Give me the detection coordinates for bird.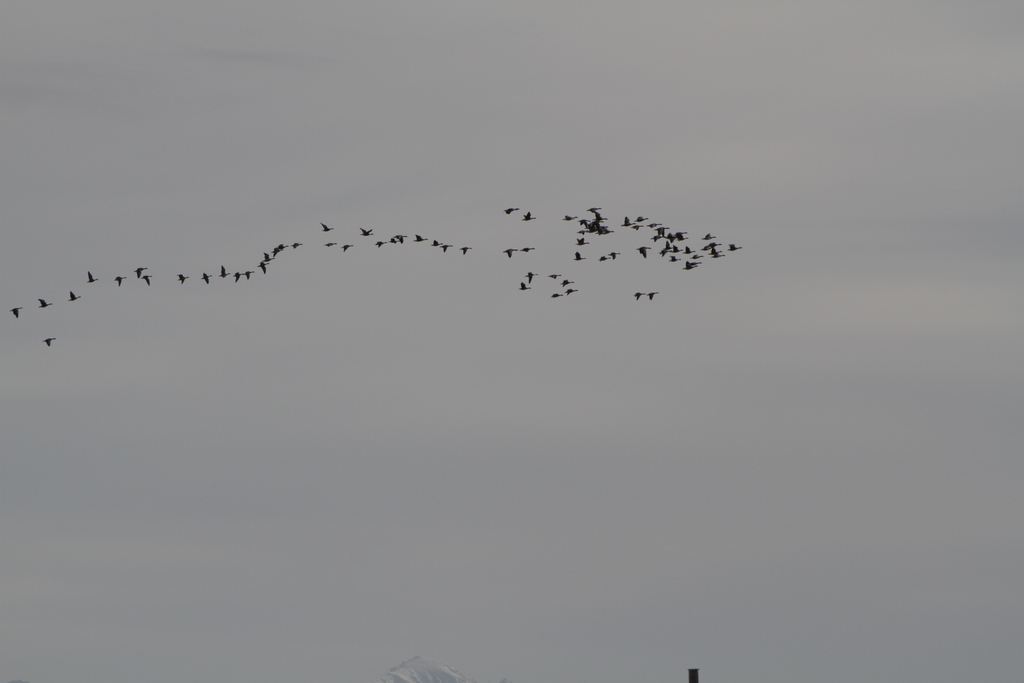
{"left": 37, "top": 299, "right": 53, "bottom": 309}.
